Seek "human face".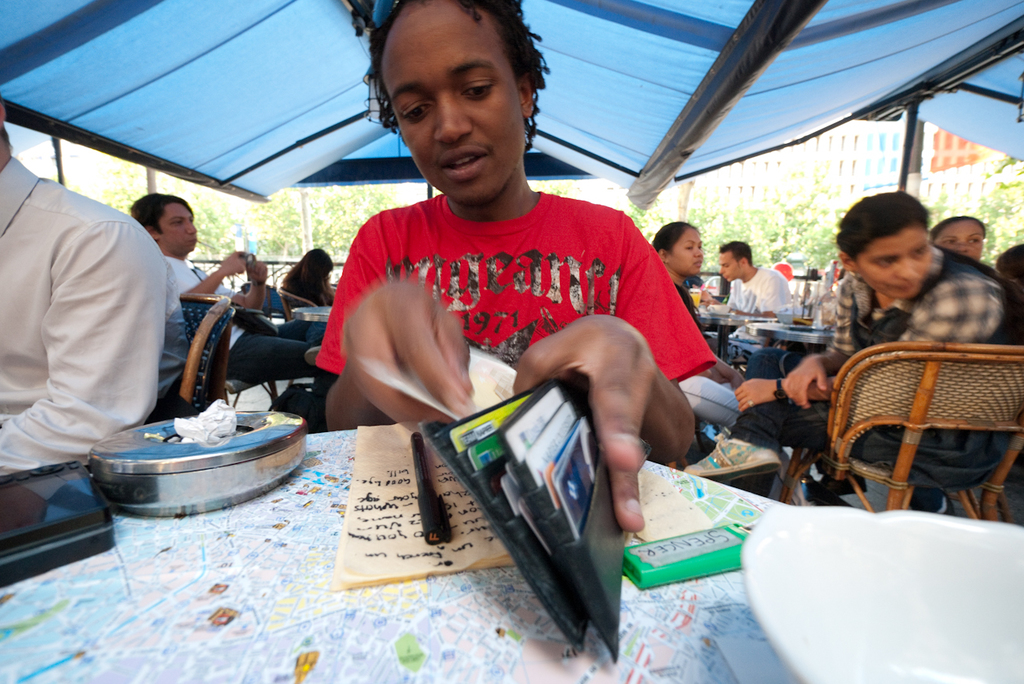
<box>932,219,982,263</box>.
